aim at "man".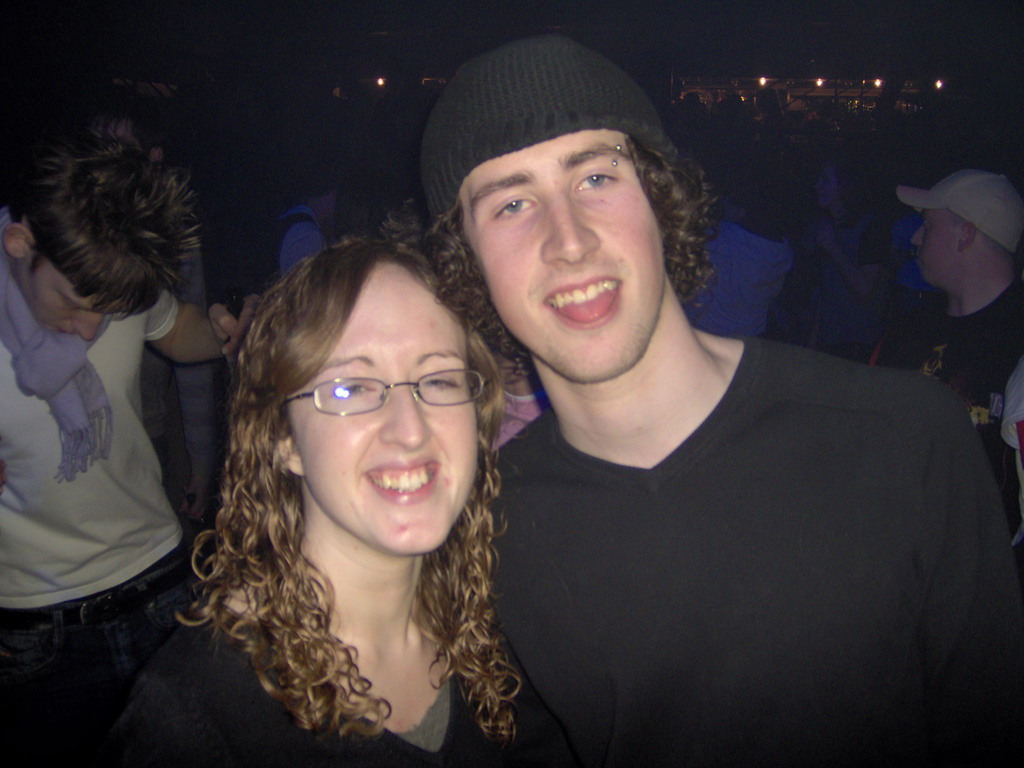
Aimed at 259 181 329 283.
